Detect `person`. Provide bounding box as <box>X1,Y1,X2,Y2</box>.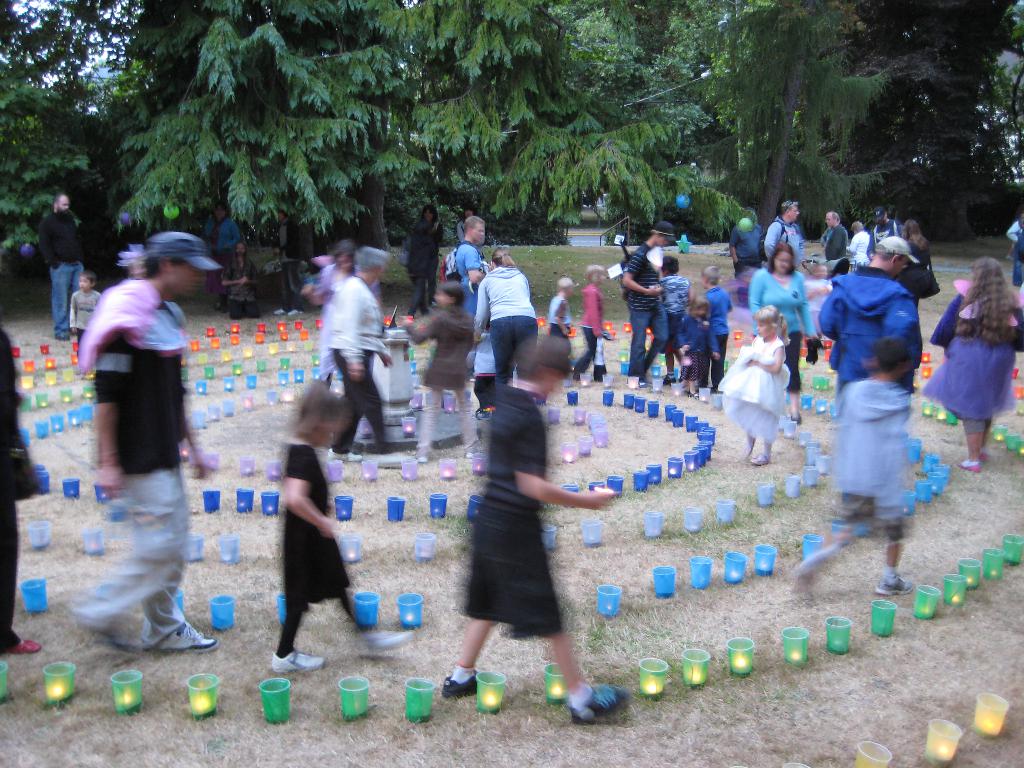
<box>0,328,45,657</box>.
